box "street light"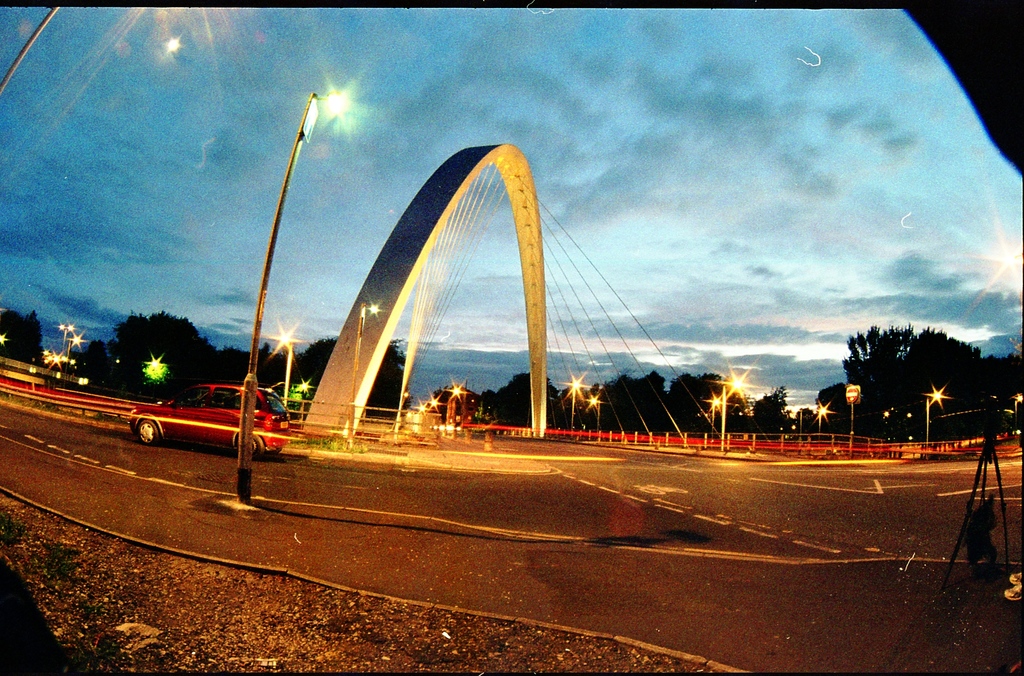
crop(228, 75, 362, 507)
